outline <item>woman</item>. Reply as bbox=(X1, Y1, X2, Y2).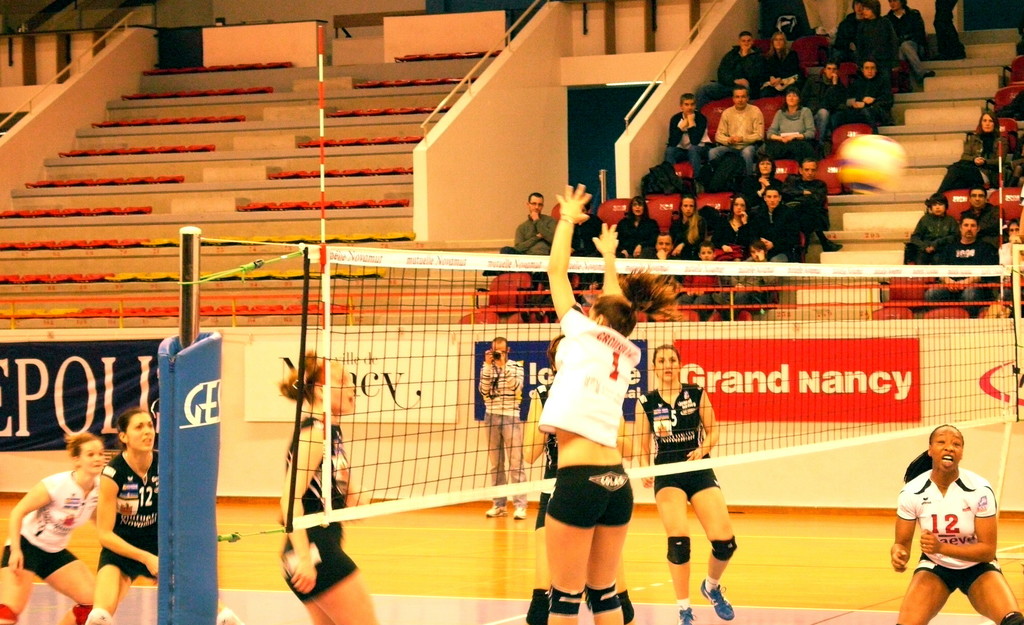
bbox=(758, 31, 804, 97).
